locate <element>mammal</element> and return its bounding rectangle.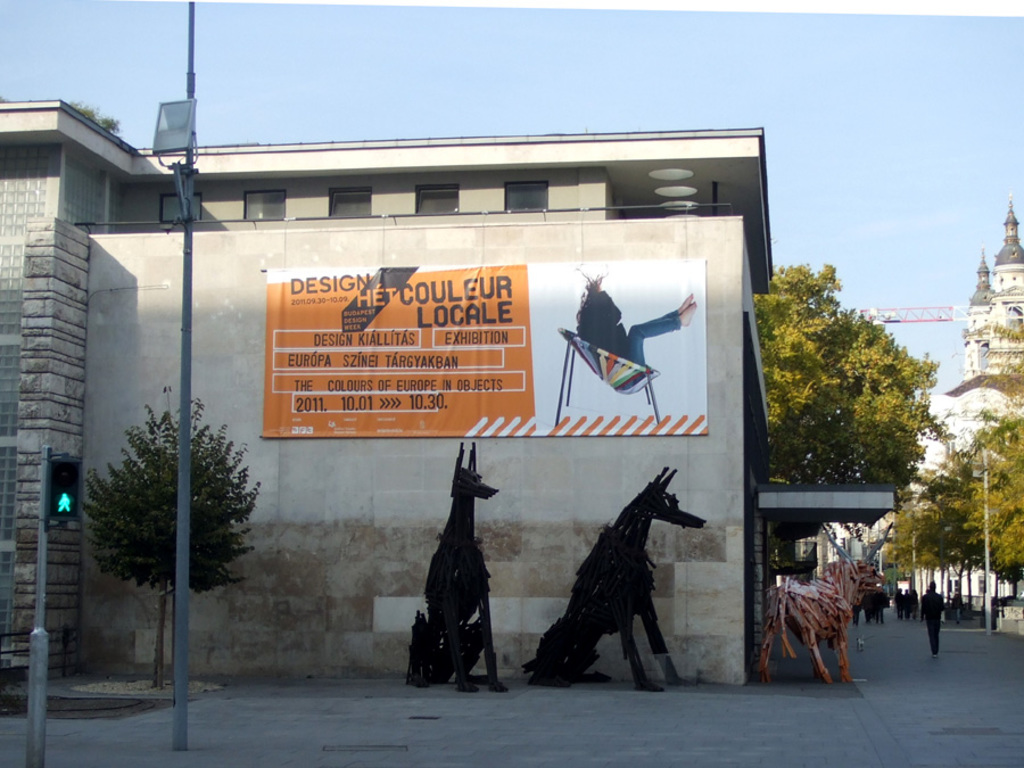
x1=914 y1=580 x2=949 y2=661.
